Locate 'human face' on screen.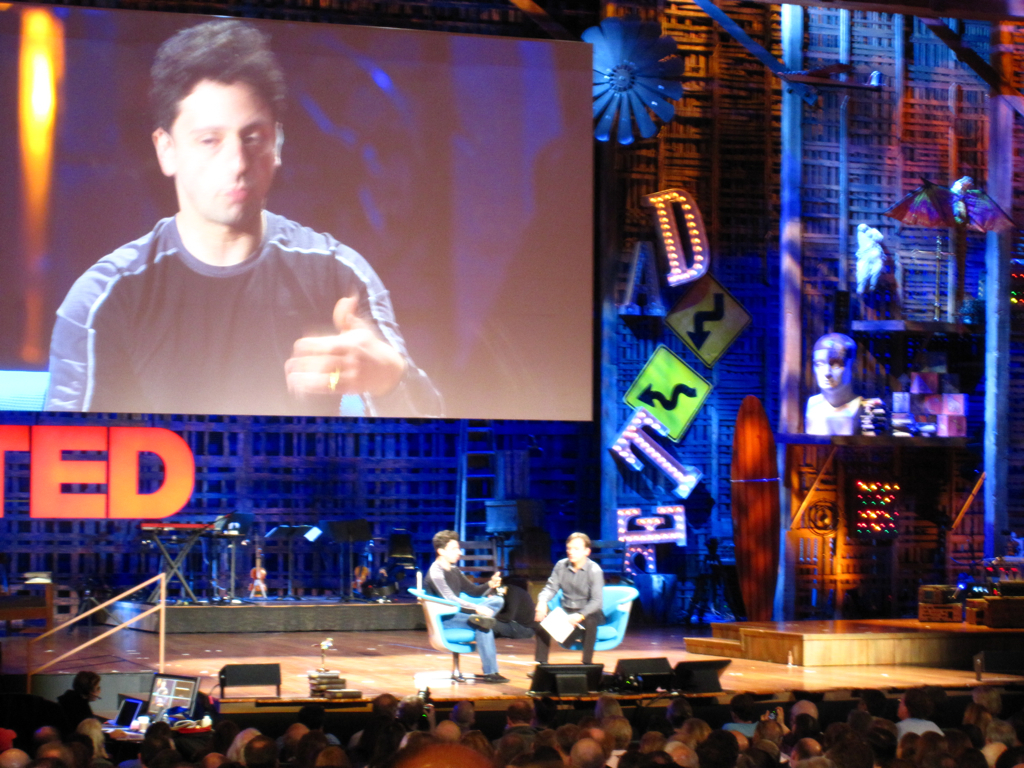
On screen at (566,538,584,564).
